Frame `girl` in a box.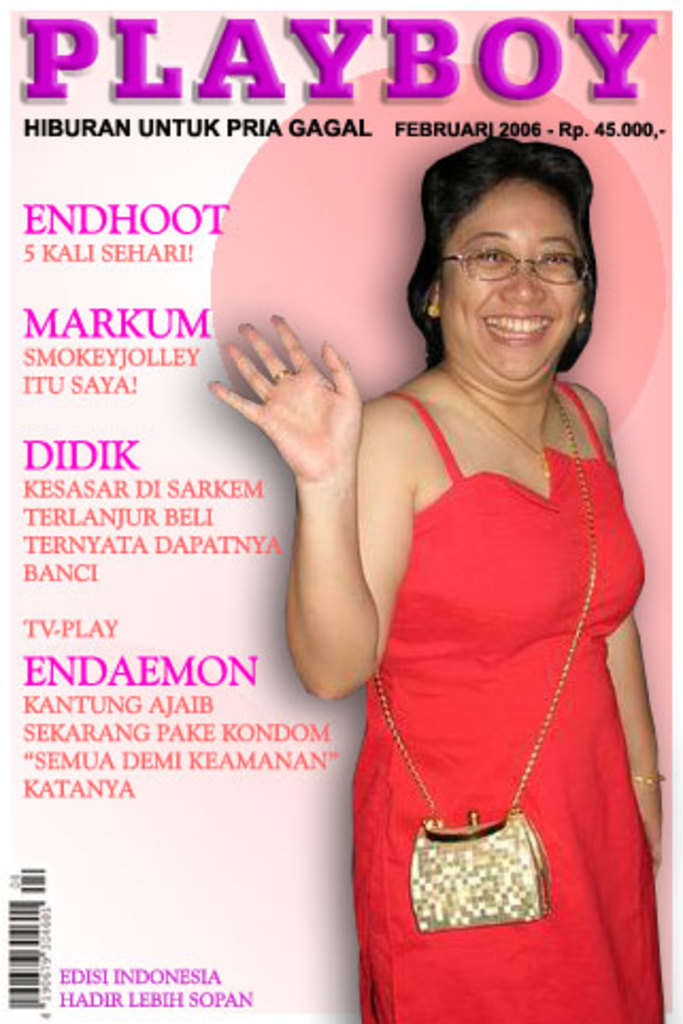
<box>206,134,681,1022</box>.
